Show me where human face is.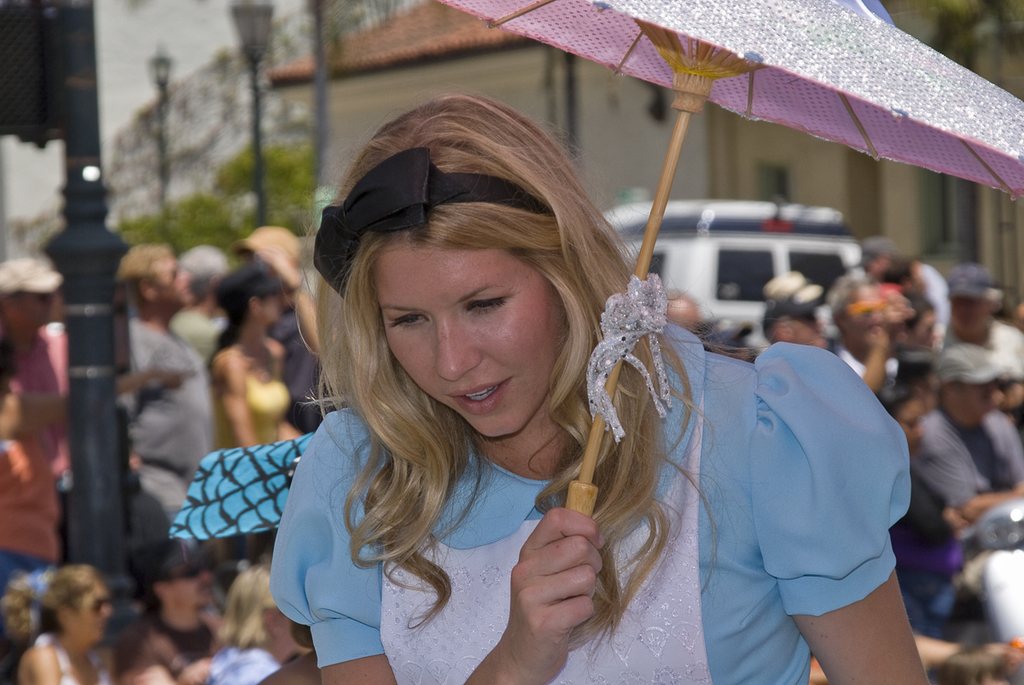
human face is at l=957, t=380, r=994, b=416.
